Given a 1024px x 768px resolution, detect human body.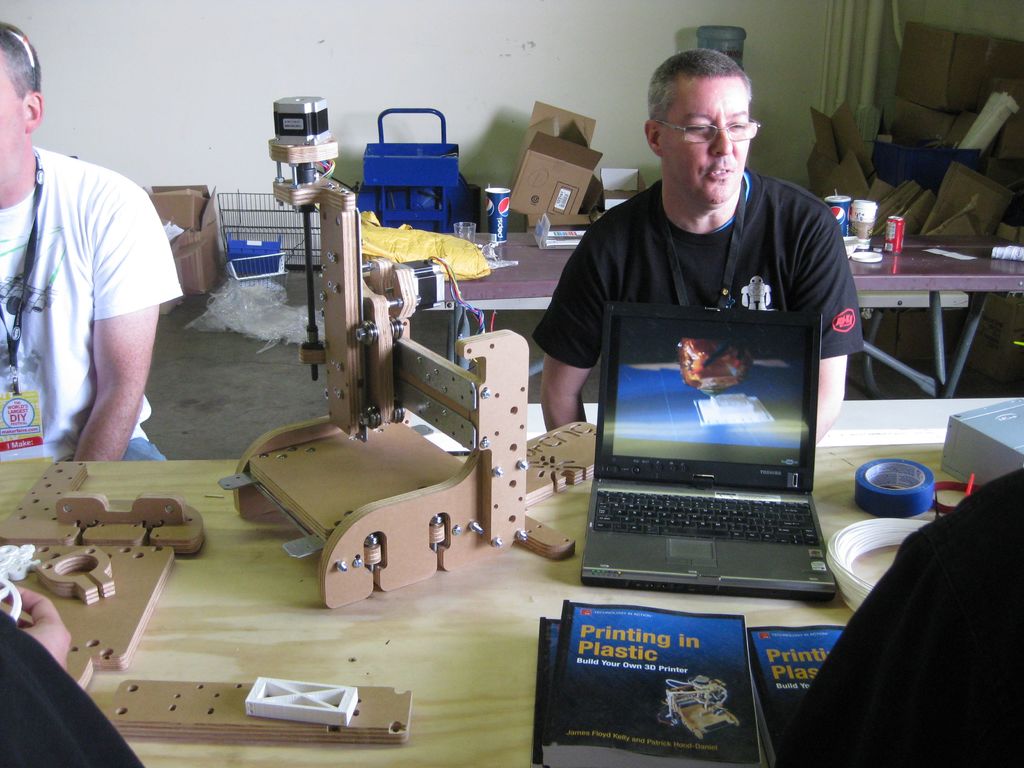
(x1=0, y1=582, x2=143, y2=767).
